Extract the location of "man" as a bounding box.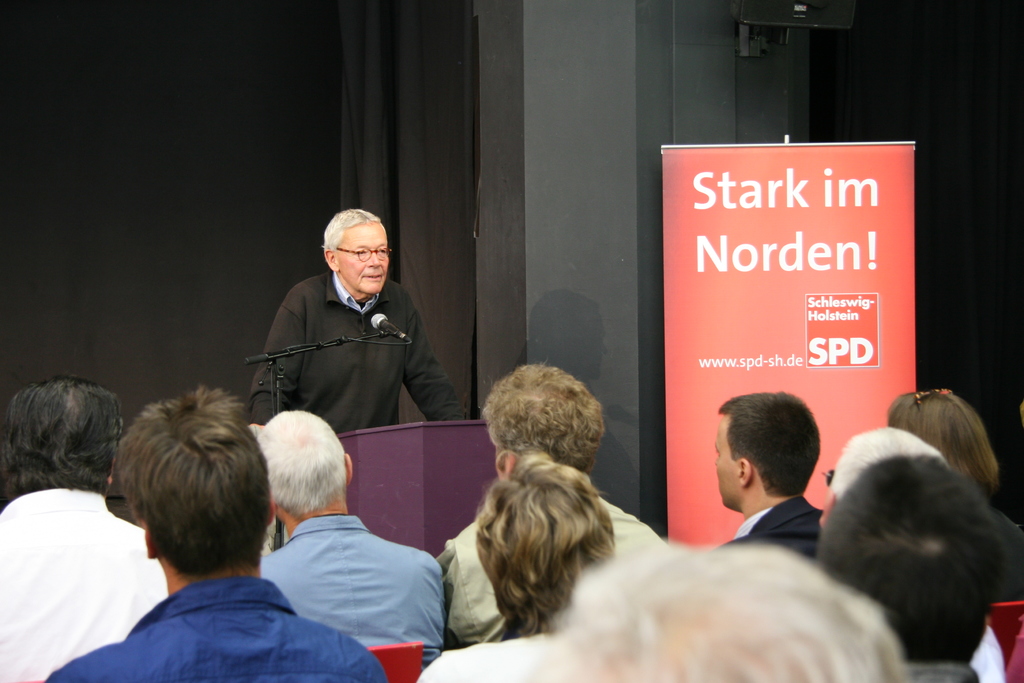
716, 393, 828, 557.
